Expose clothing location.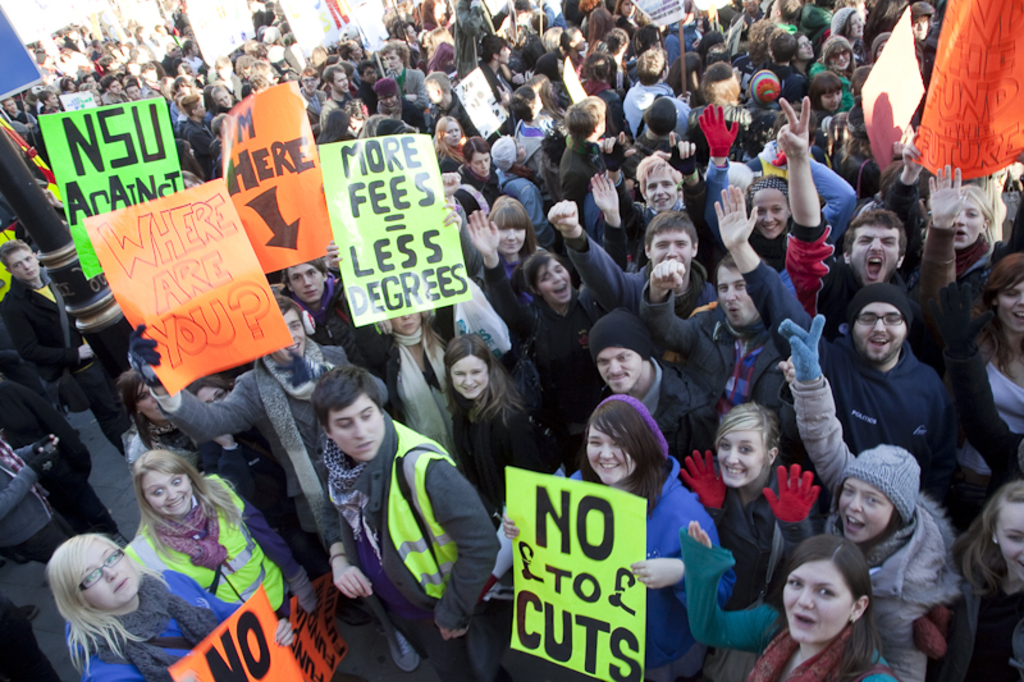
Exposed at (x1=319, y1=93, x2=352, y2=120).
